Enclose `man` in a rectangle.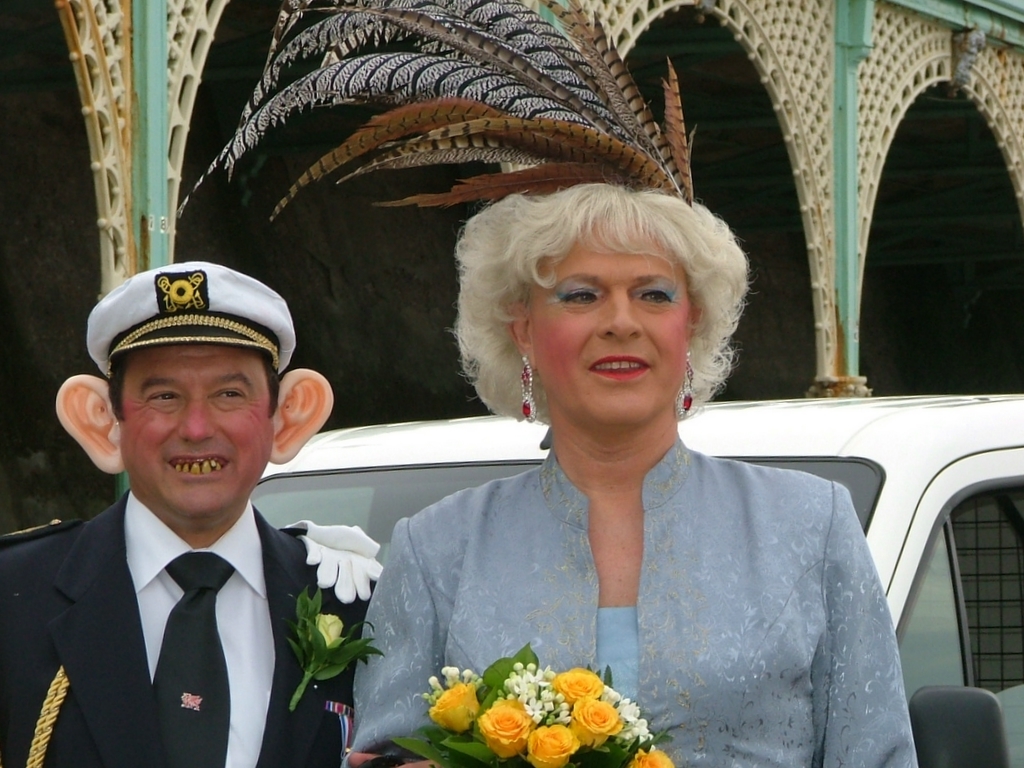
box(0, 263, 370, 767).
